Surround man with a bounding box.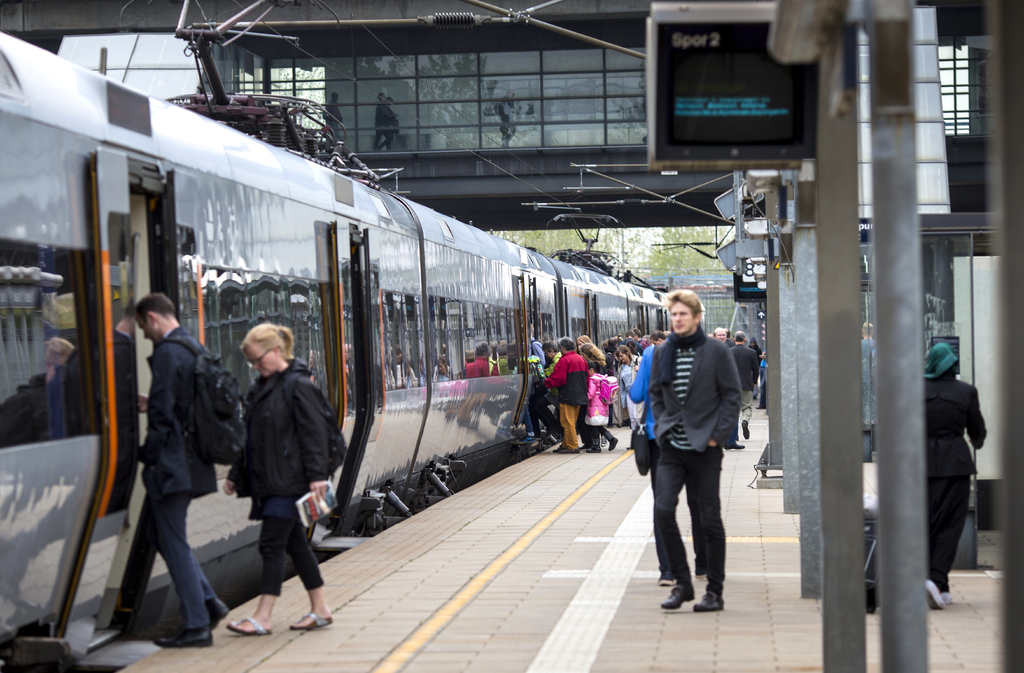
region(537, 336, 586, 453).
